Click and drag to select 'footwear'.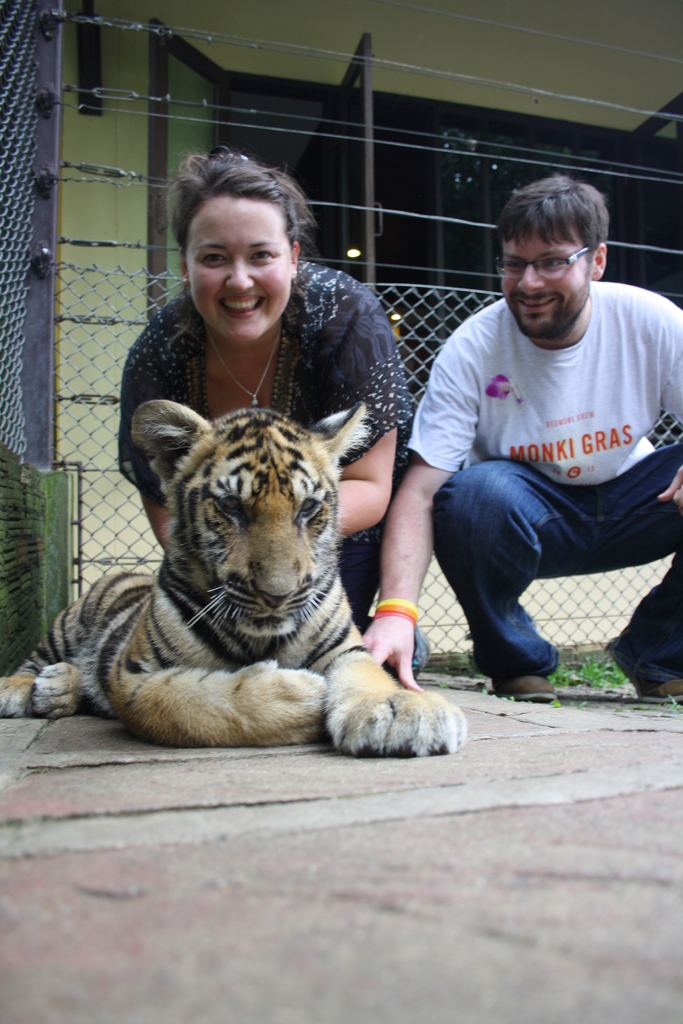
Selection: (618,665,682,705).
